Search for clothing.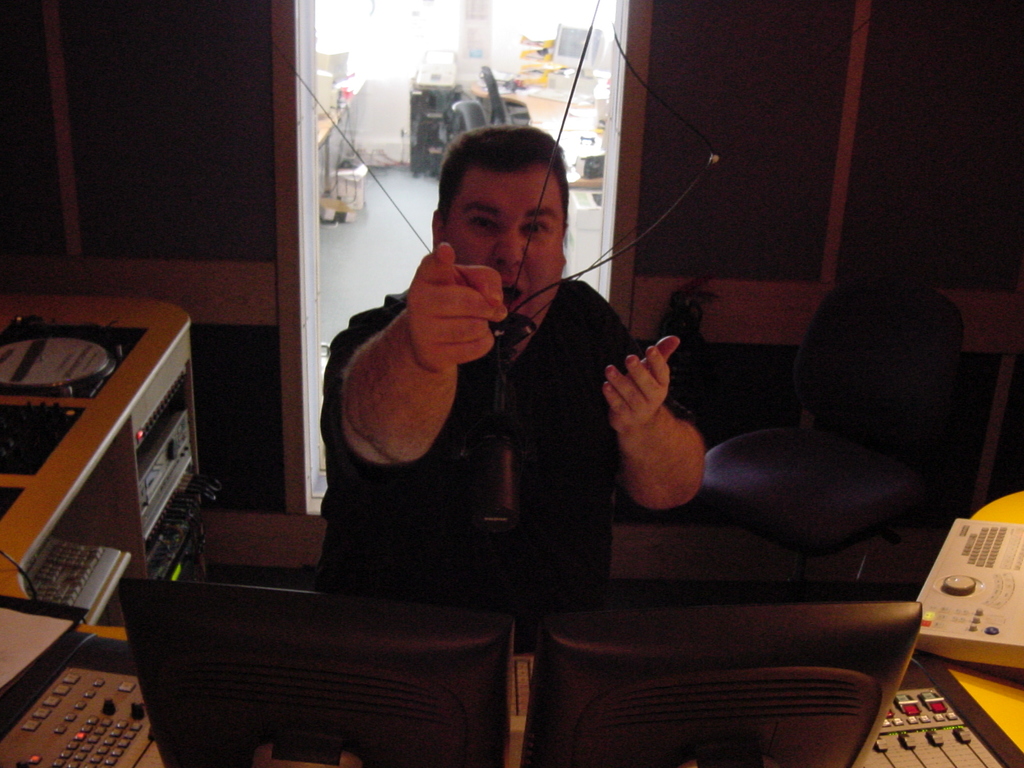
Found at [left=308, top=180, right=671, bottom=606].
